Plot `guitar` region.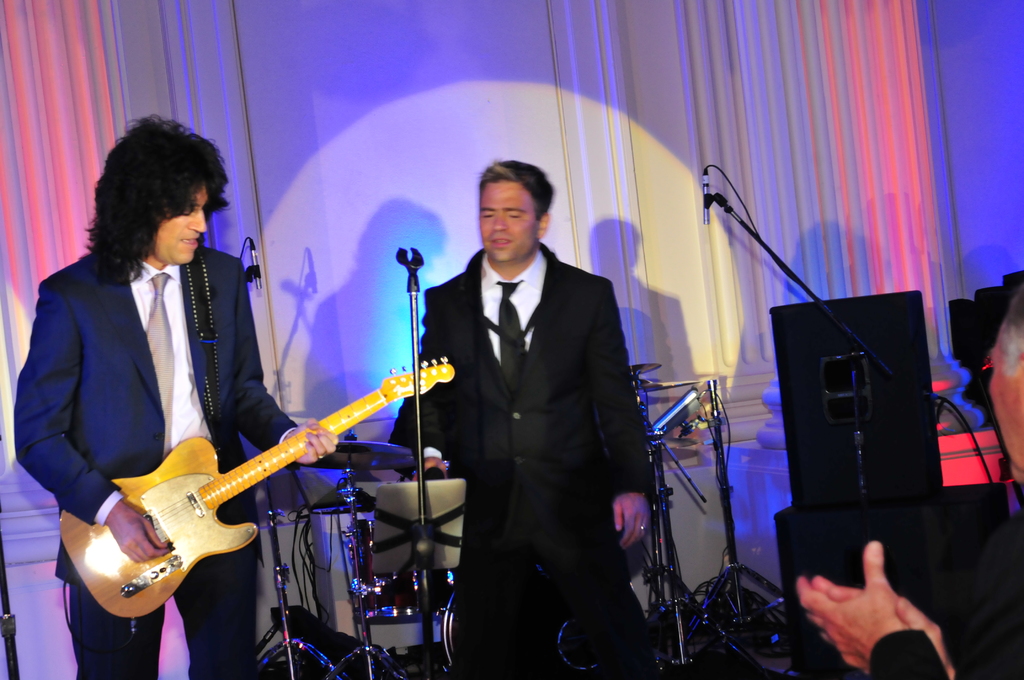
Plotted at [59, 360, 458, 623].
